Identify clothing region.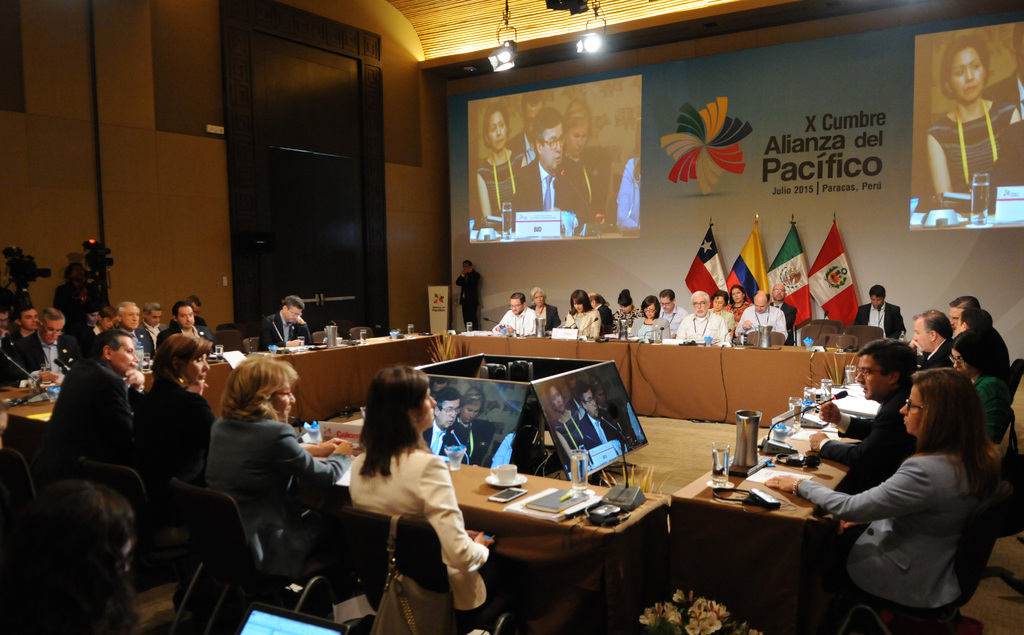
Region: 974 373 1013 442.
